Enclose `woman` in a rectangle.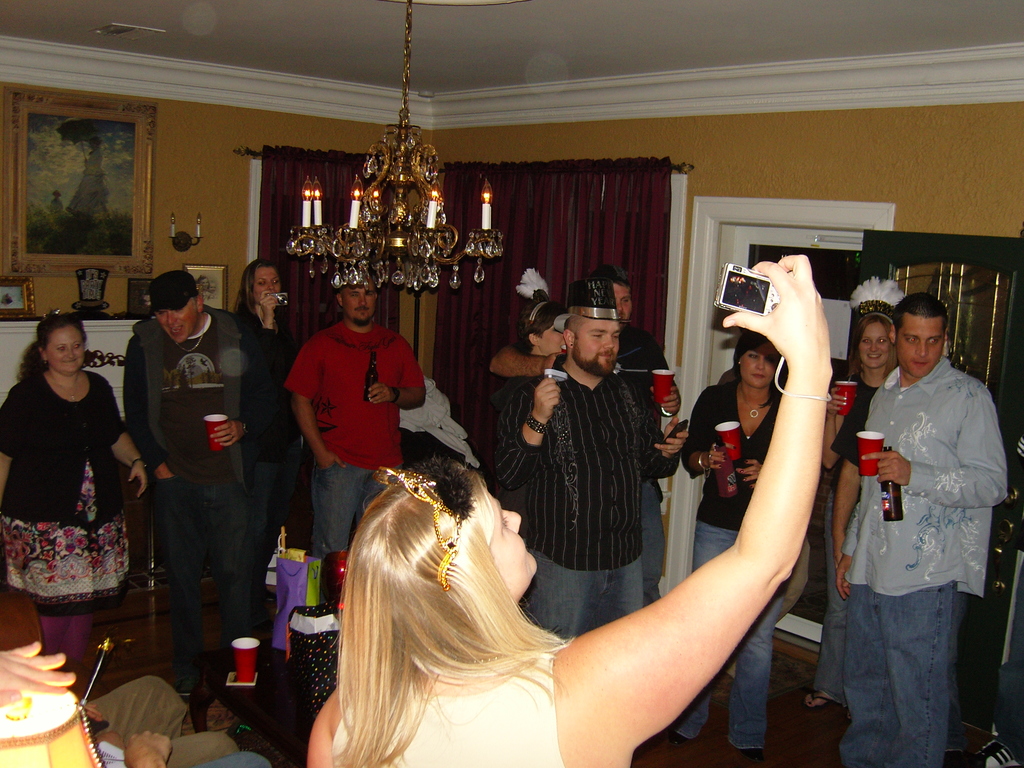
crop(0, 310, 147, 695).
